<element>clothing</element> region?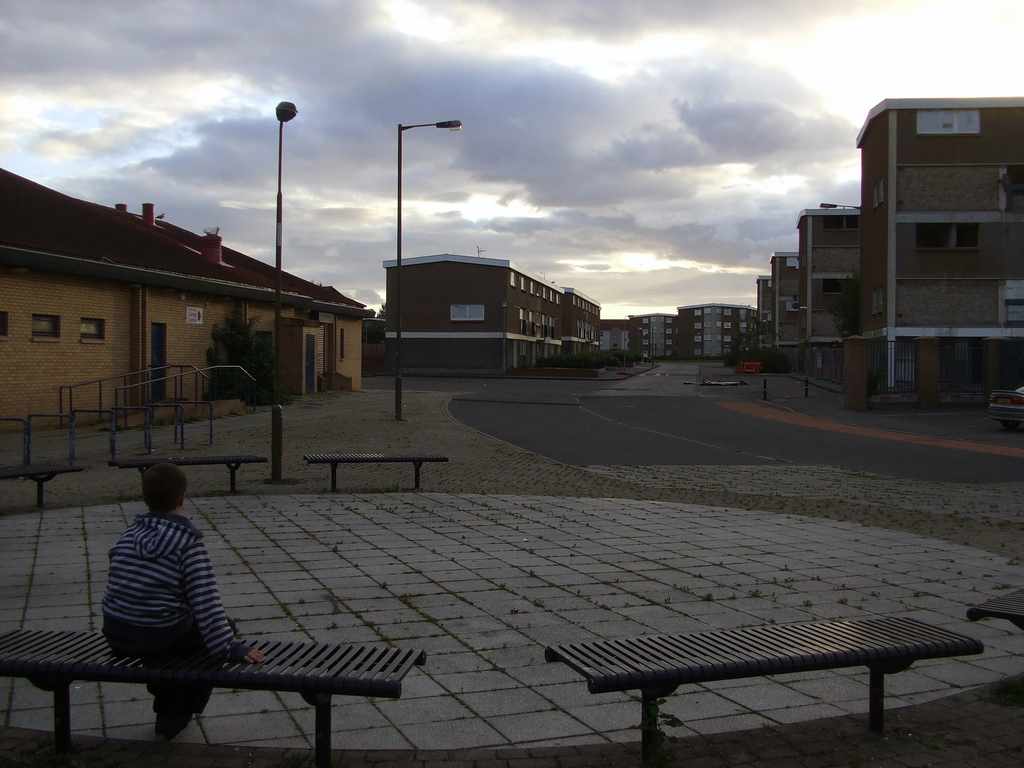
58, 502, 261, 678
